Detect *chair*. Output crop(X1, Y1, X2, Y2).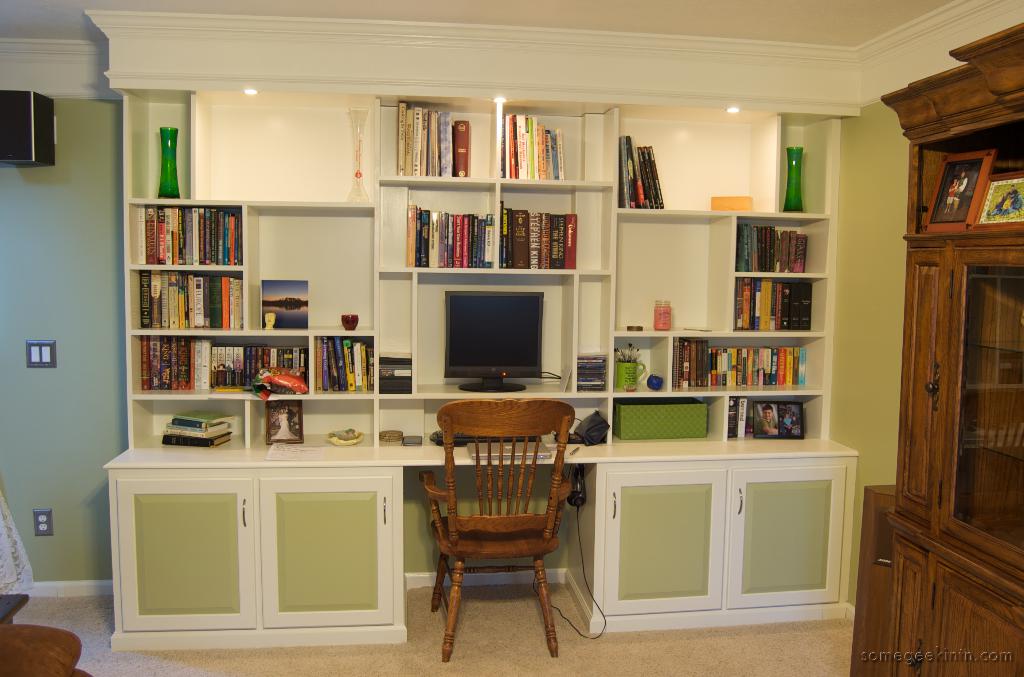
crop(410, 393, 592, 664).
